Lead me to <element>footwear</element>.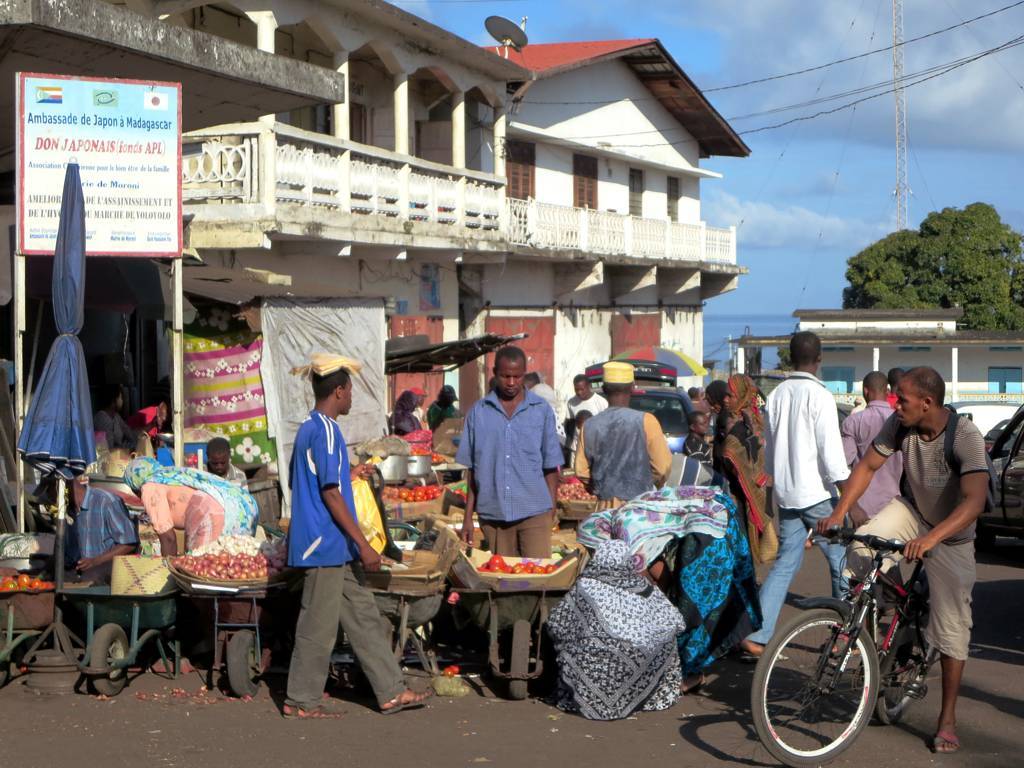
Lead to crop(933, 731, 962, 754).
